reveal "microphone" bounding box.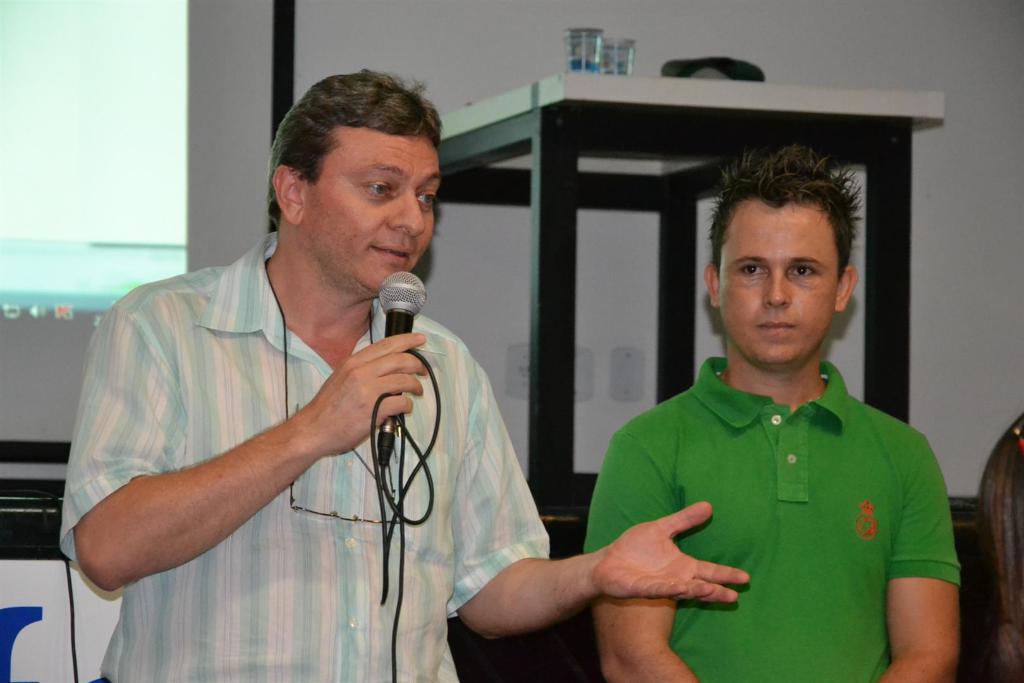
Revealed: 372:270:431:473.
